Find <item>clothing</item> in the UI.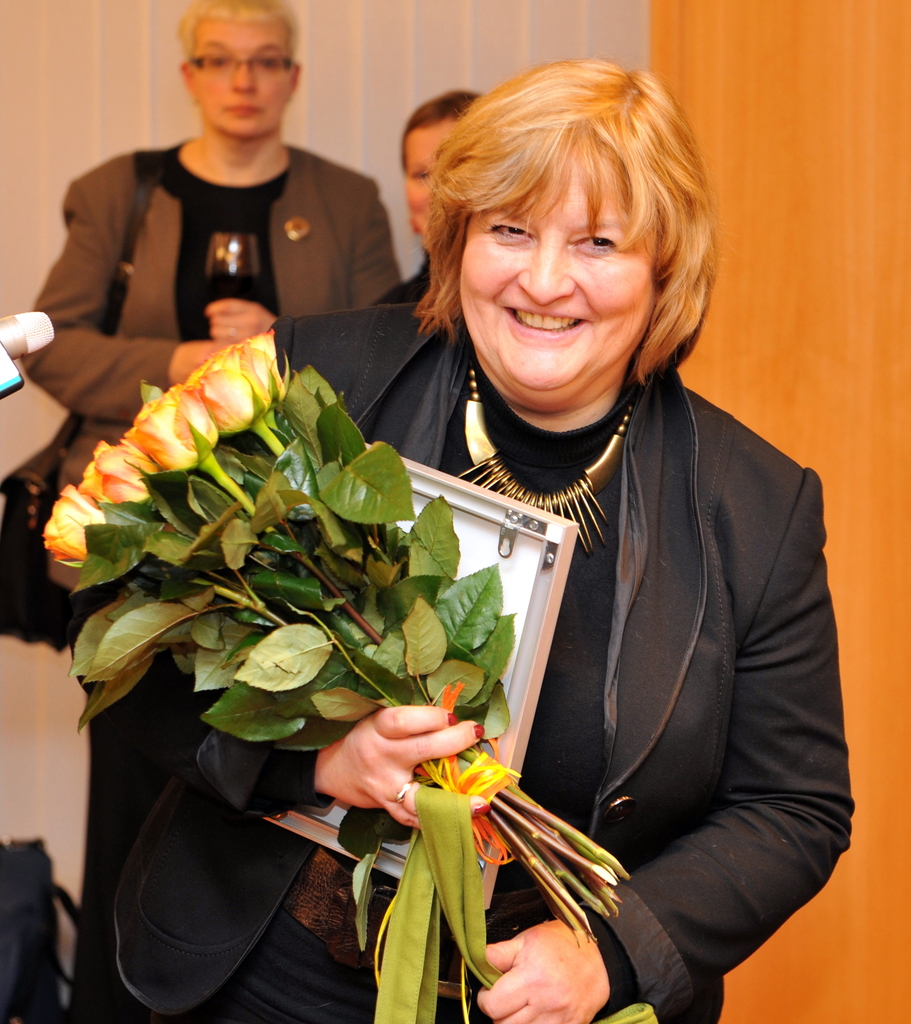
UI element at crop(369, 241, 444, 307).
